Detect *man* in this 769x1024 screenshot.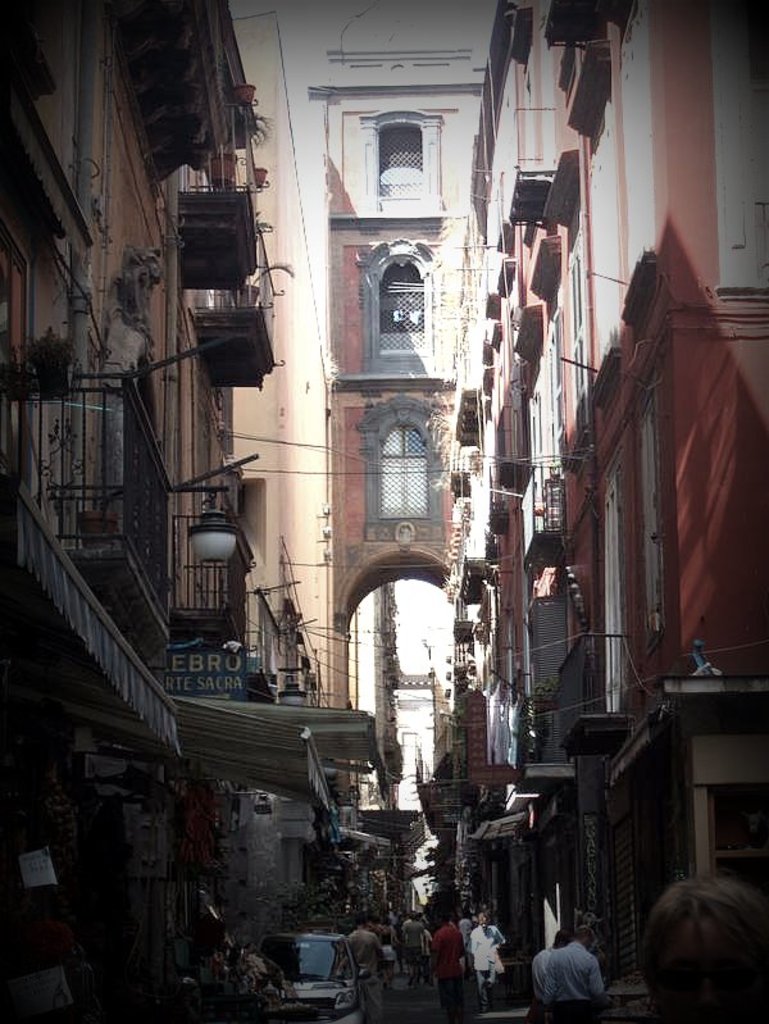
Detection: (x1=456, y1=902, x2=474, y2=936).
